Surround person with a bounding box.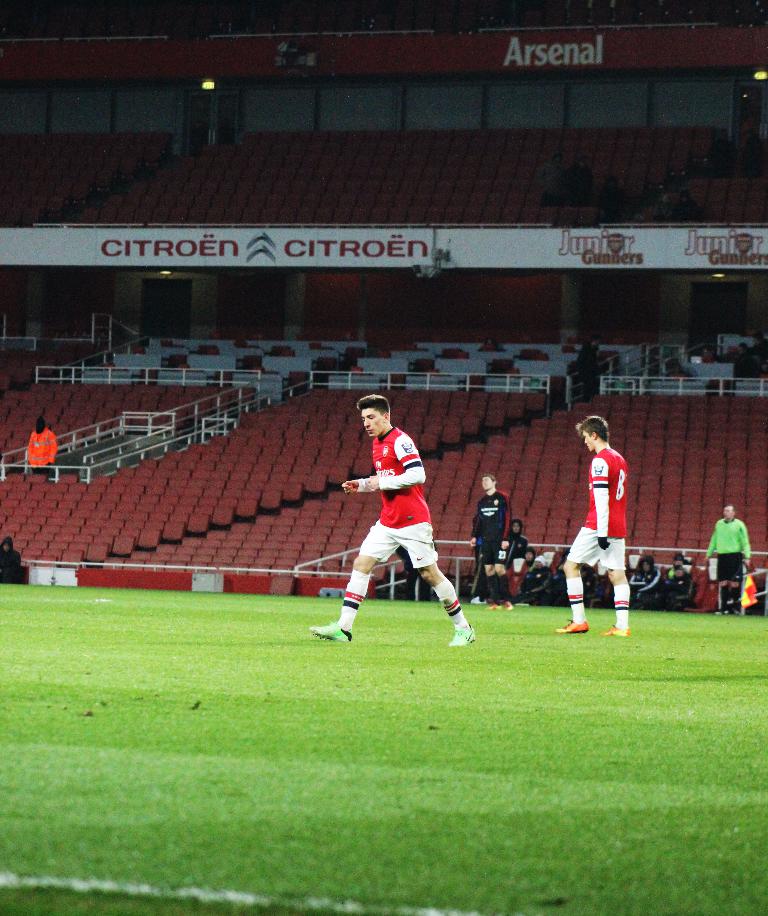
467 471 525 607.
